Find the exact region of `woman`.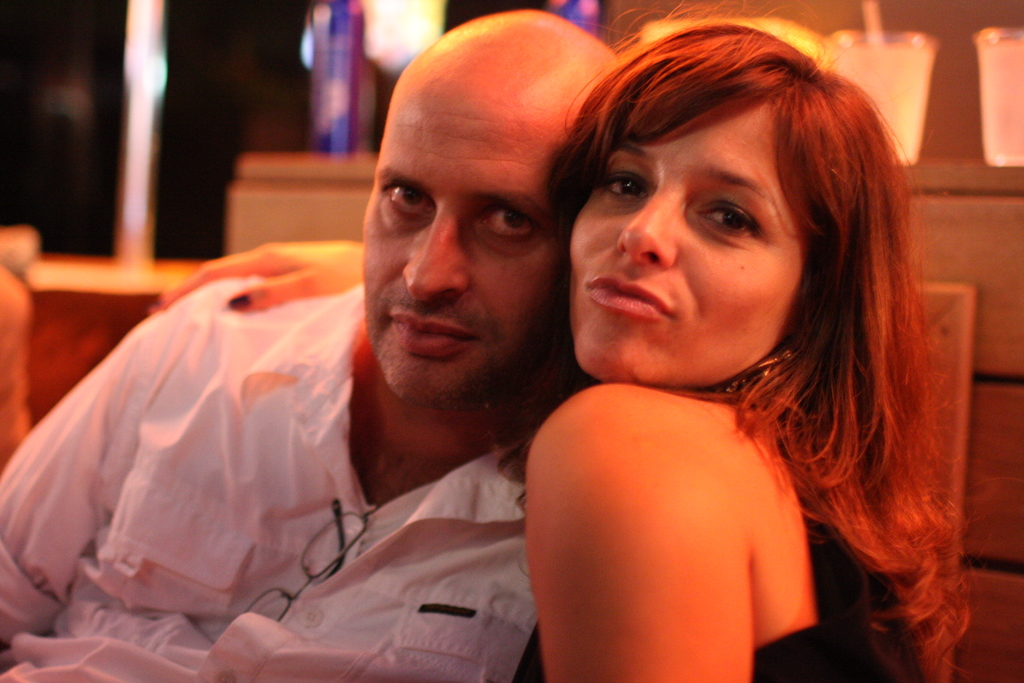
Exact region: <box>502,10,983,682</box>.
